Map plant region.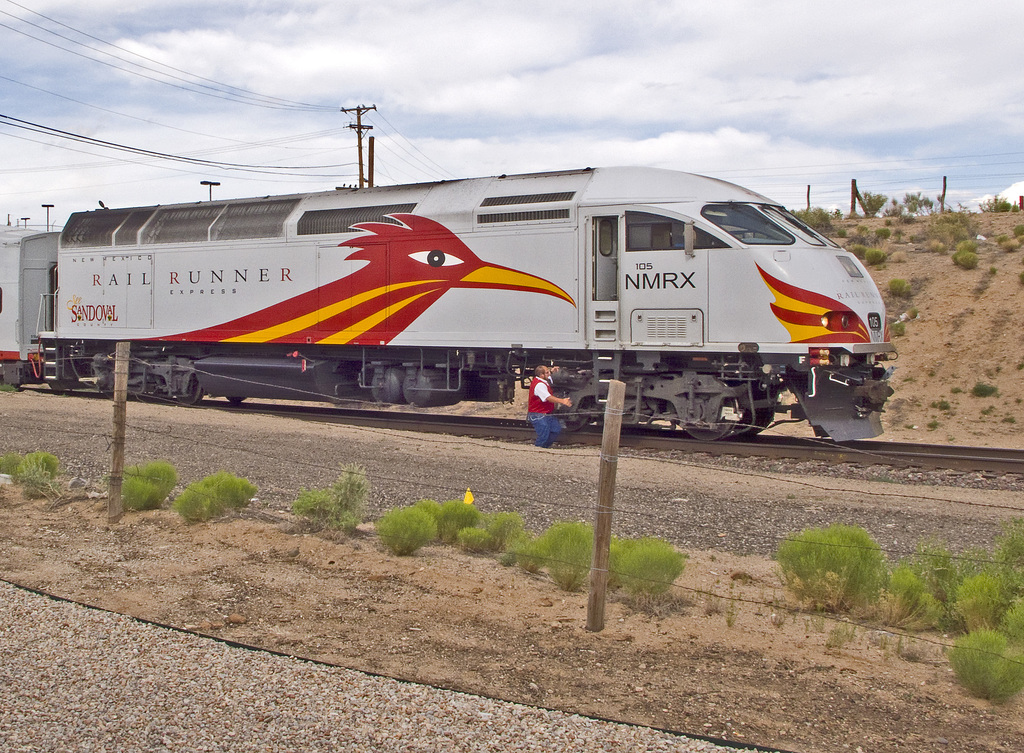
Mapped to x1=177, y1=472, x2=253, y2=522.
